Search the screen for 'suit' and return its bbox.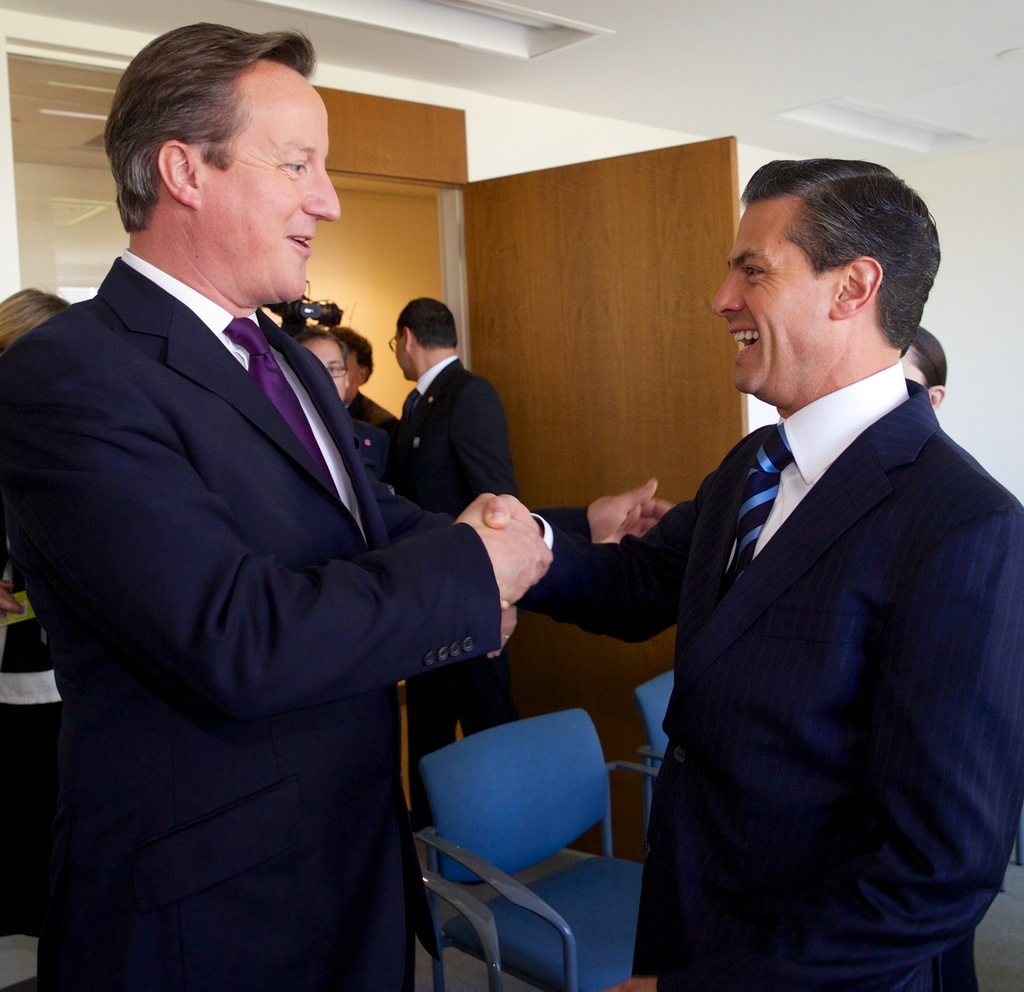
Found: pyautogui.locateOnScreen(384, 353, 516, 826).
